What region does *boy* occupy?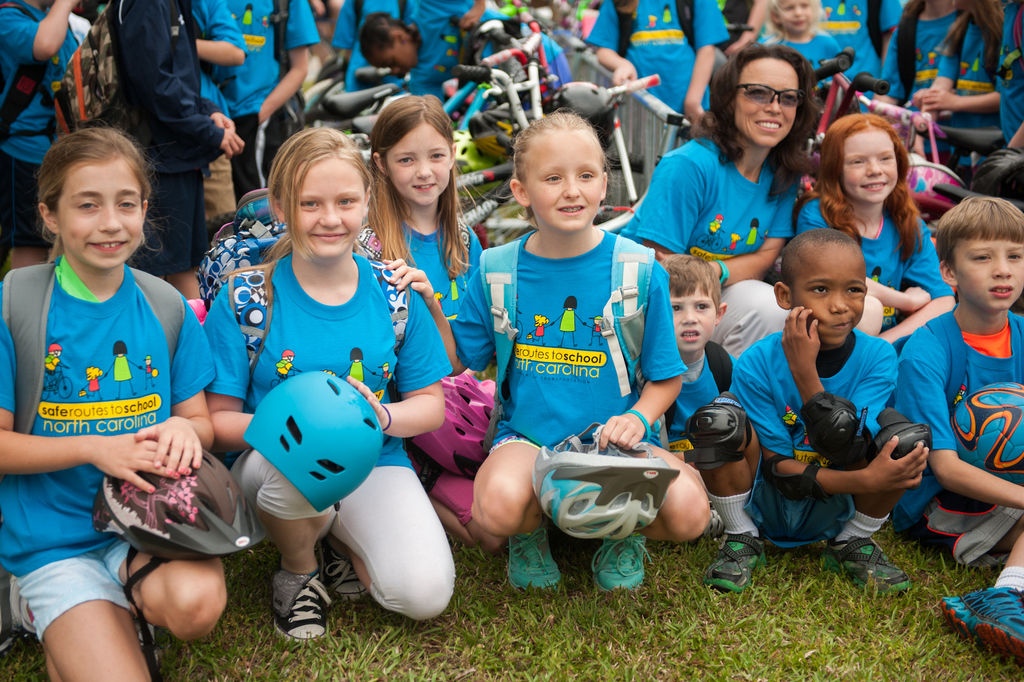
x1=895, y1=194, x2=1023, y2=669.
